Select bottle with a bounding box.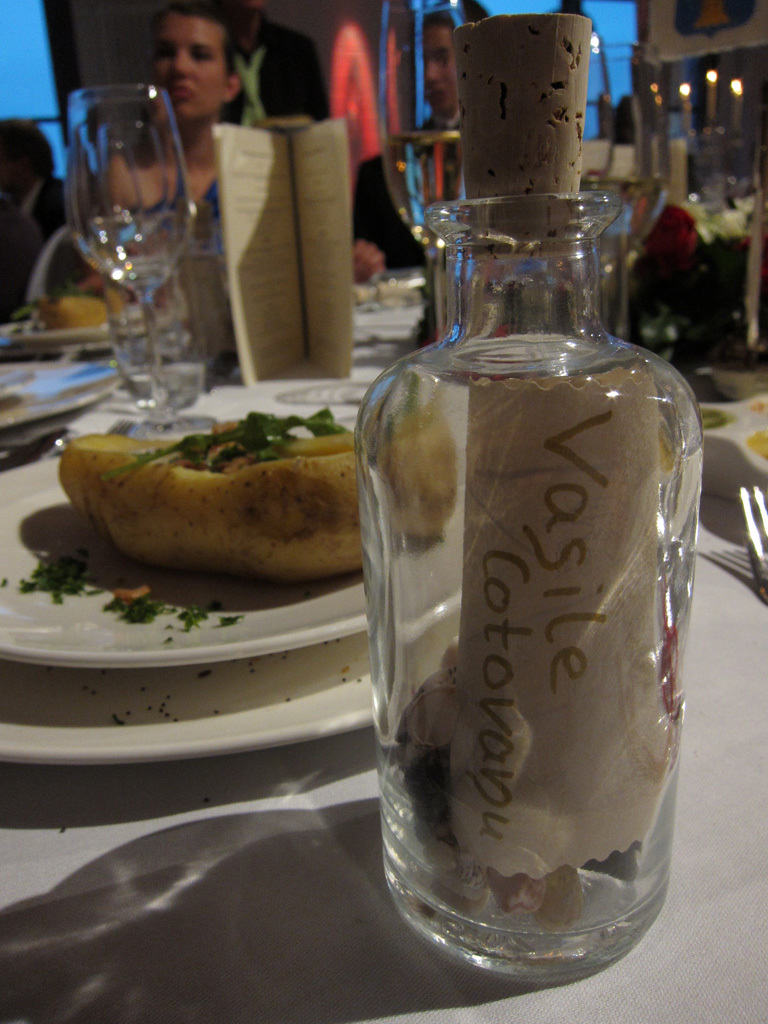
region(352, 12, 703, 985).
